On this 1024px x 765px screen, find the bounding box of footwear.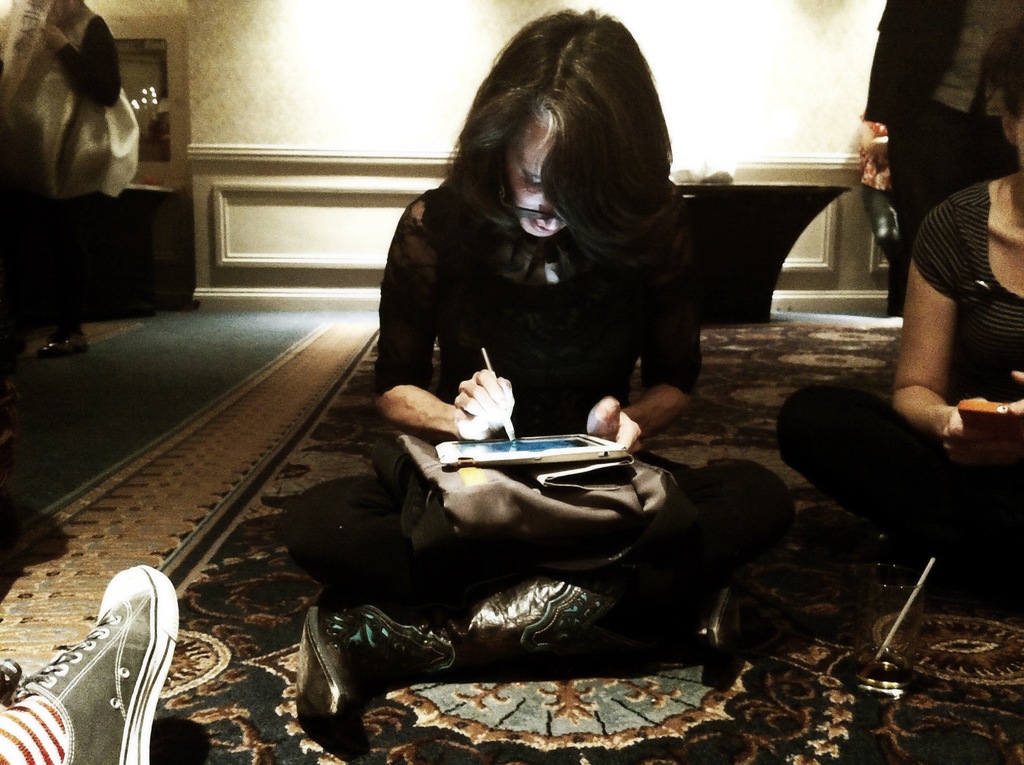
Bounding box: [8,565,180,752].
